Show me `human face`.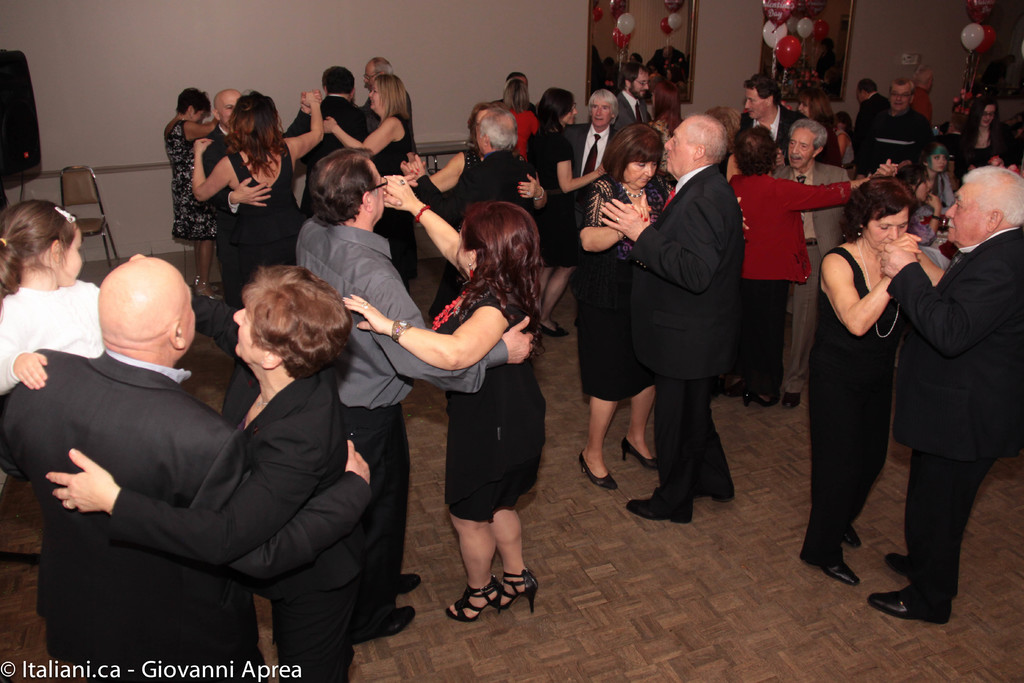
`human face` is here: bbox=(216, 88, 243, 125).
